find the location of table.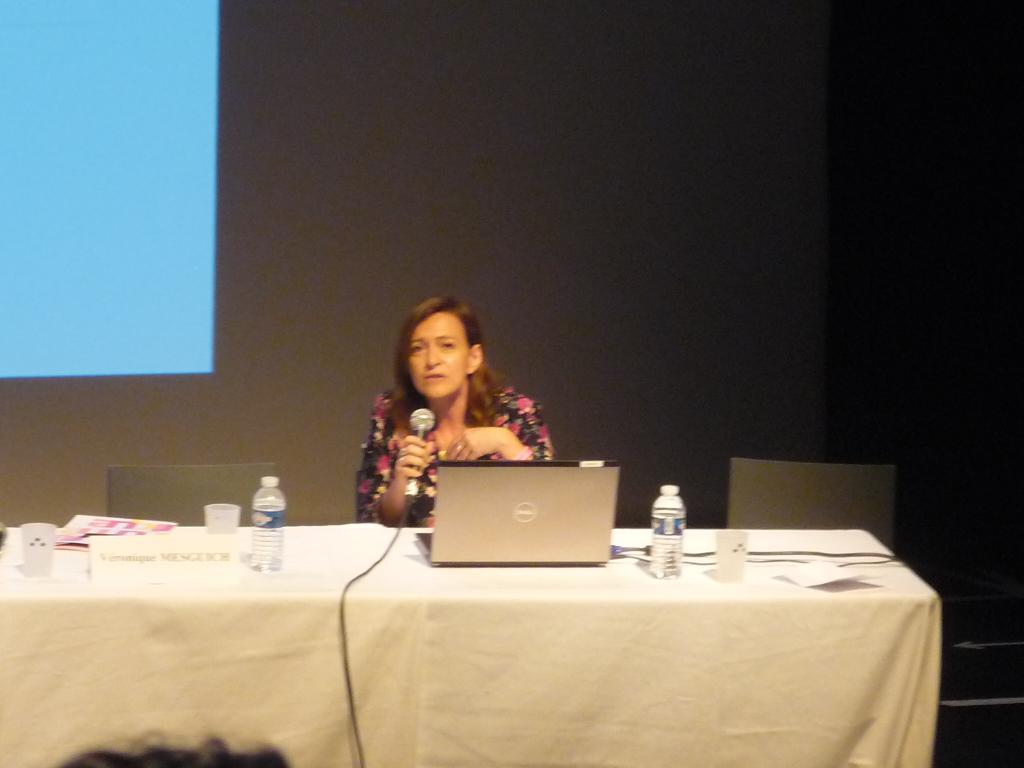
Location: rect(102, 513, 943, 767).
